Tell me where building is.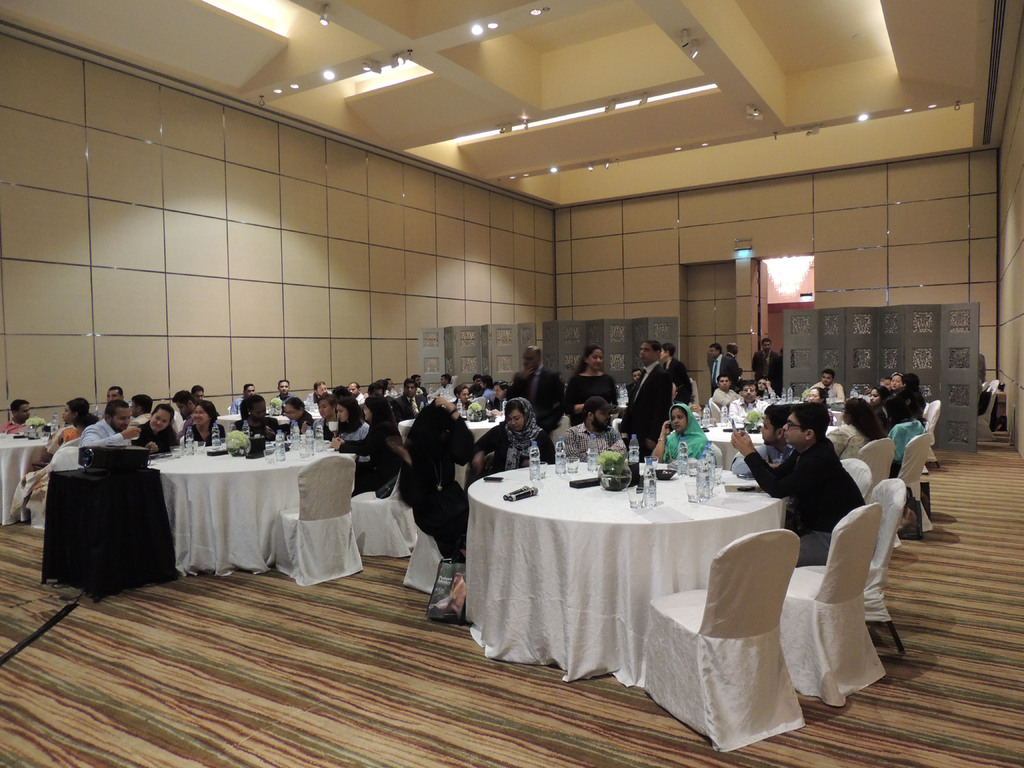
building is at [0, 0, 1023, 767].
